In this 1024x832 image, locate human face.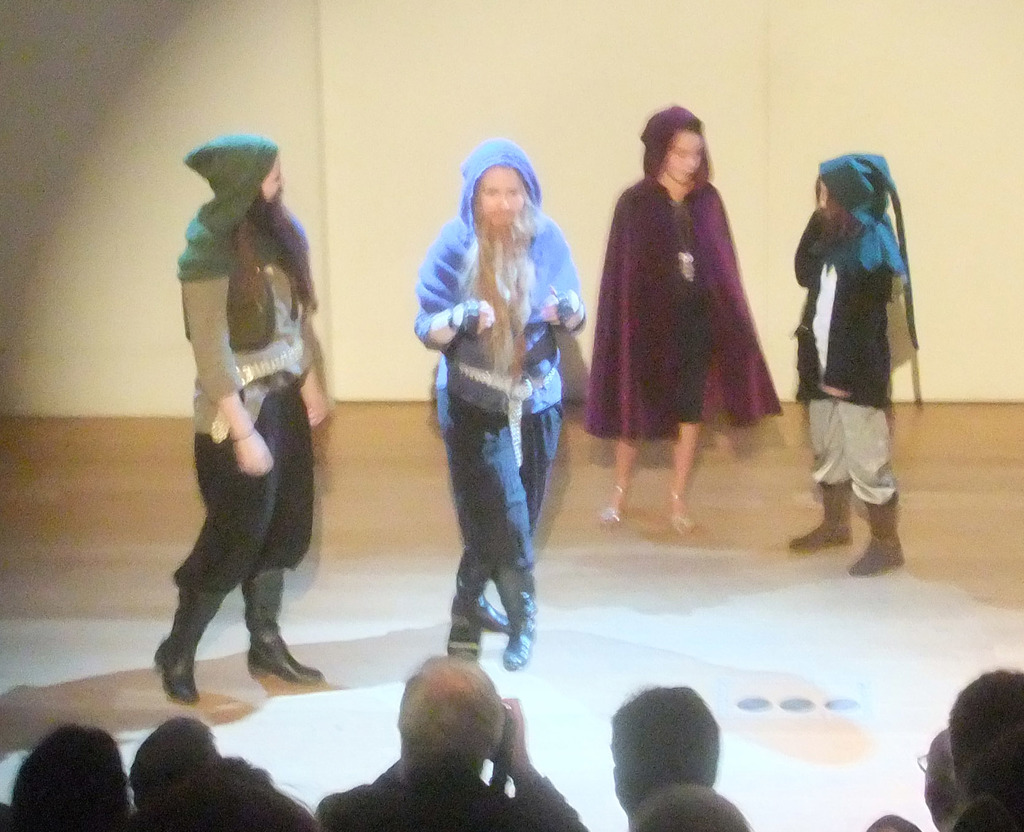
Bounding box: <box>663,131,706,184</box>.
